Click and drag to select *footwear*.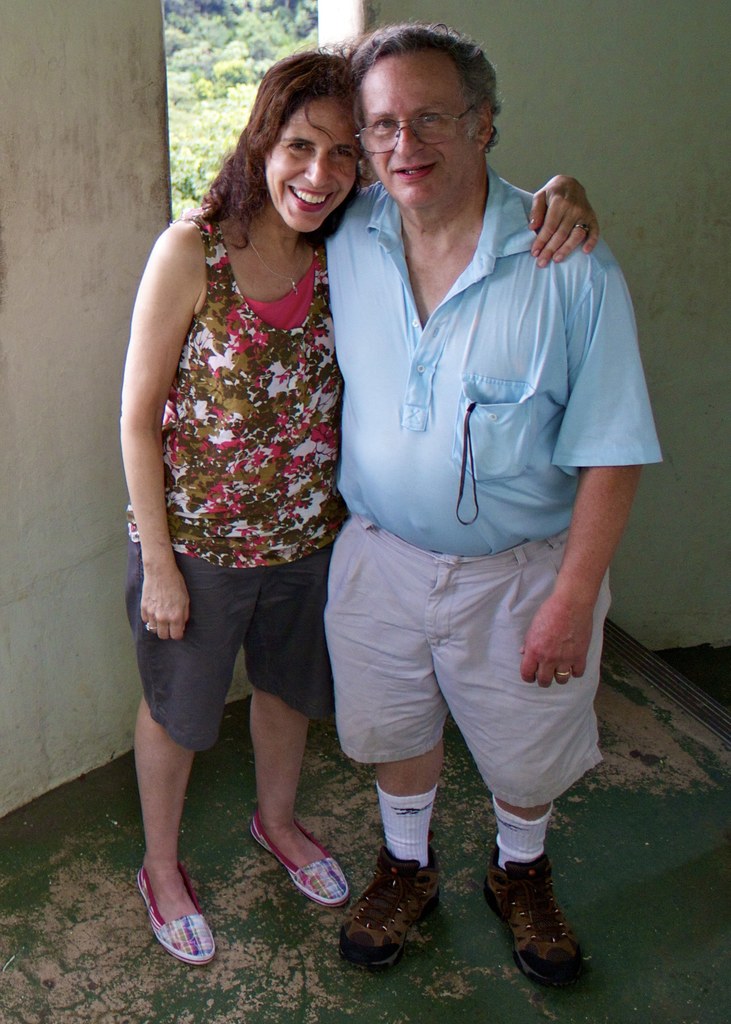
Selection: 134,859,222,964.
